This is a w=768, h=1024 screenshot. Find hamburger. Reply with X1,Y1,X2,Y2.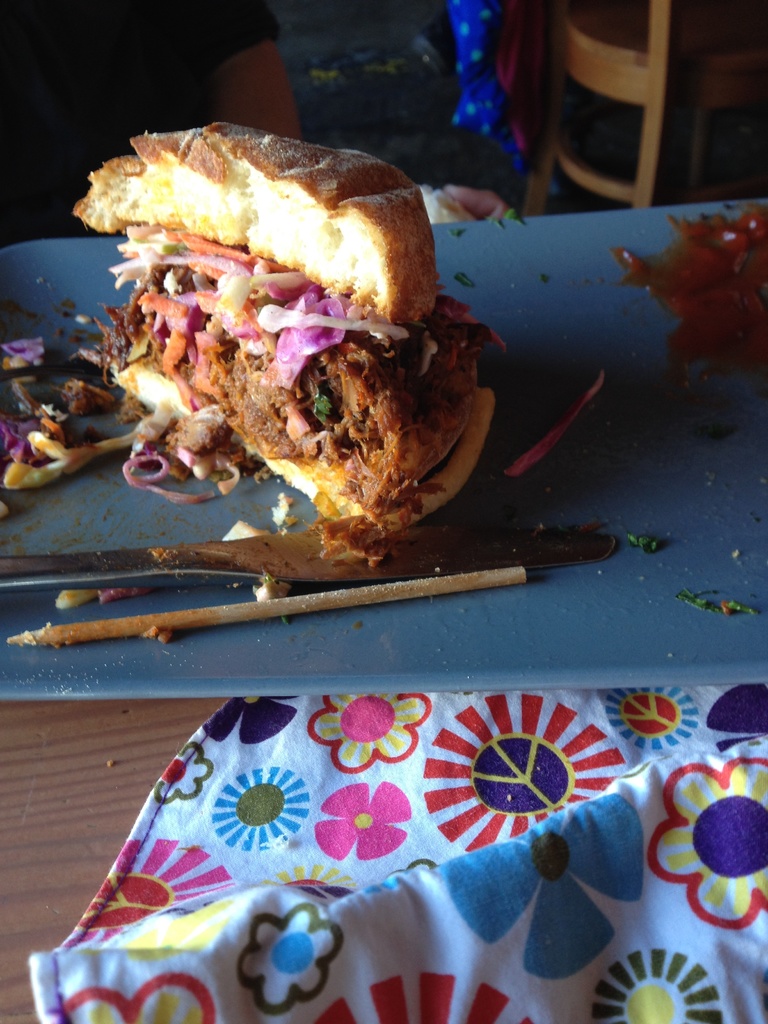
77,120,497,559.
